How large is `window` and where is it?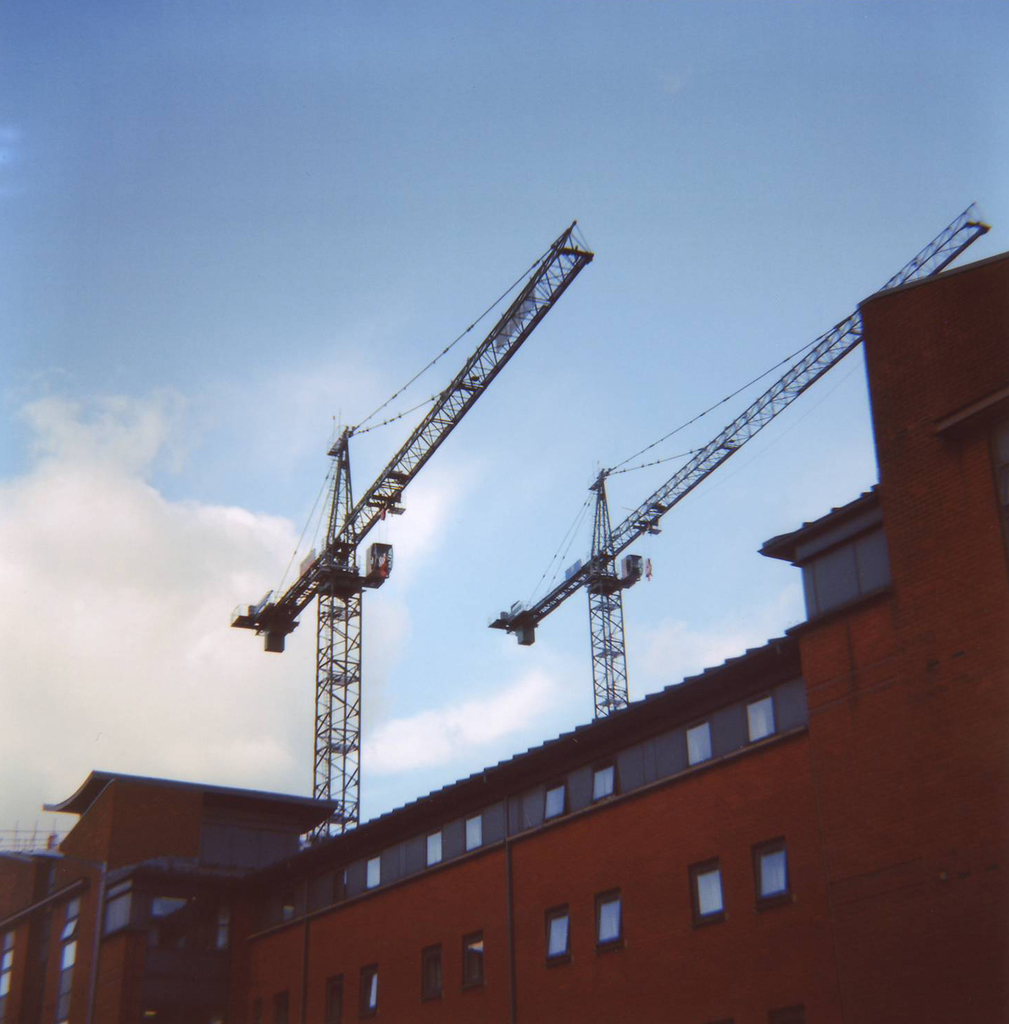
Bounding box: 690 721 714 760.
